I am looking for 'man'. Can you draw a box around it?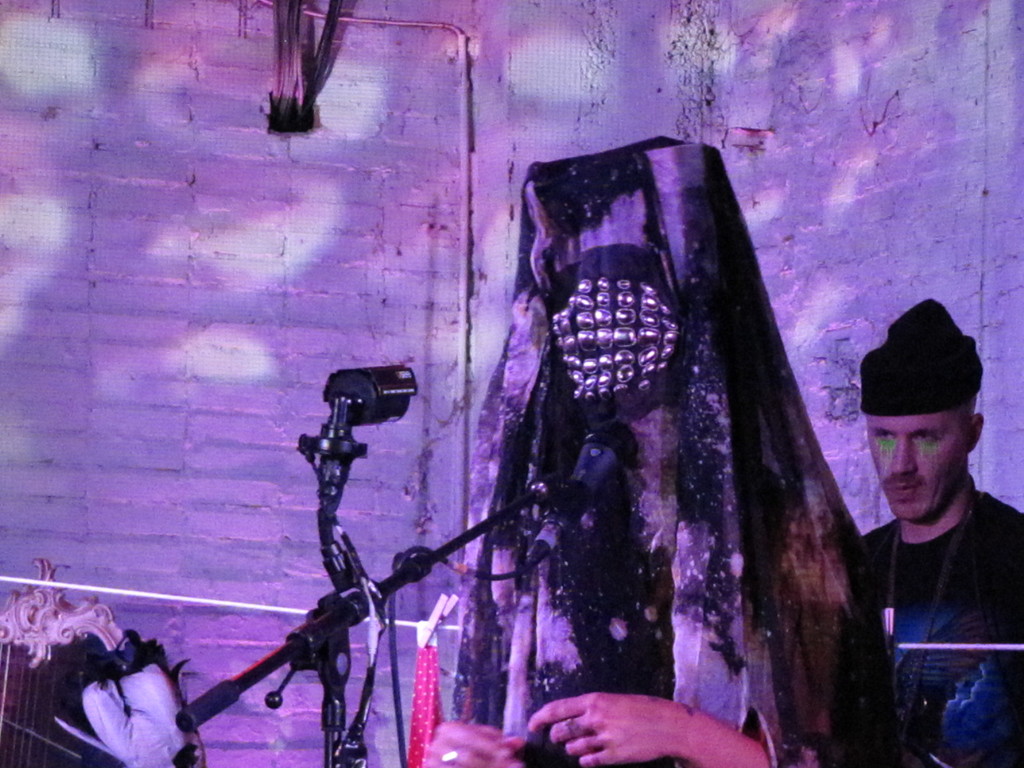
Sure, the bounding box is (846, 294, 1023, 767).
